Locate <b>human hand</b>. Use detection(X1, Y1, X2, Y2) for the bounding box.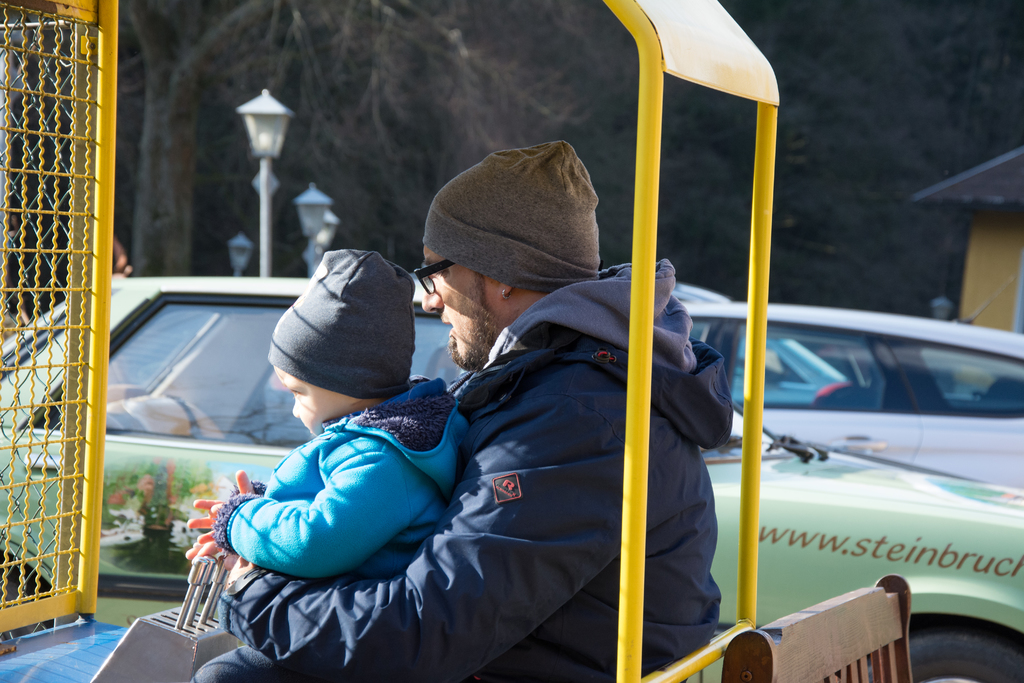
detection(221, 553, 257, 593).
